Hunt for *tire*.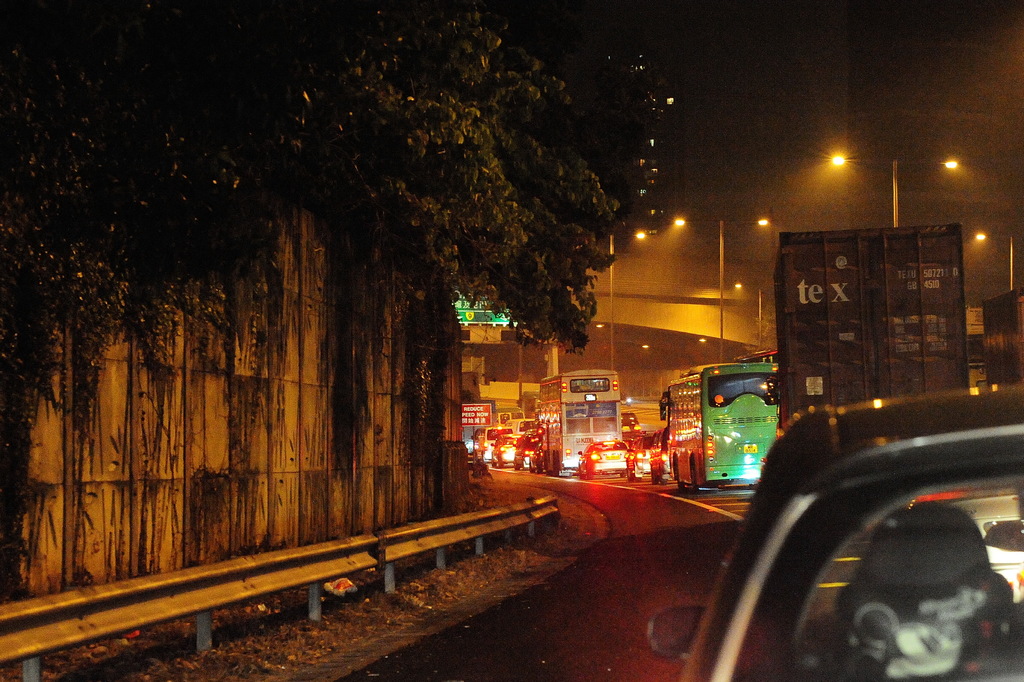
Hunted down at 499, 460, 509, 470.
